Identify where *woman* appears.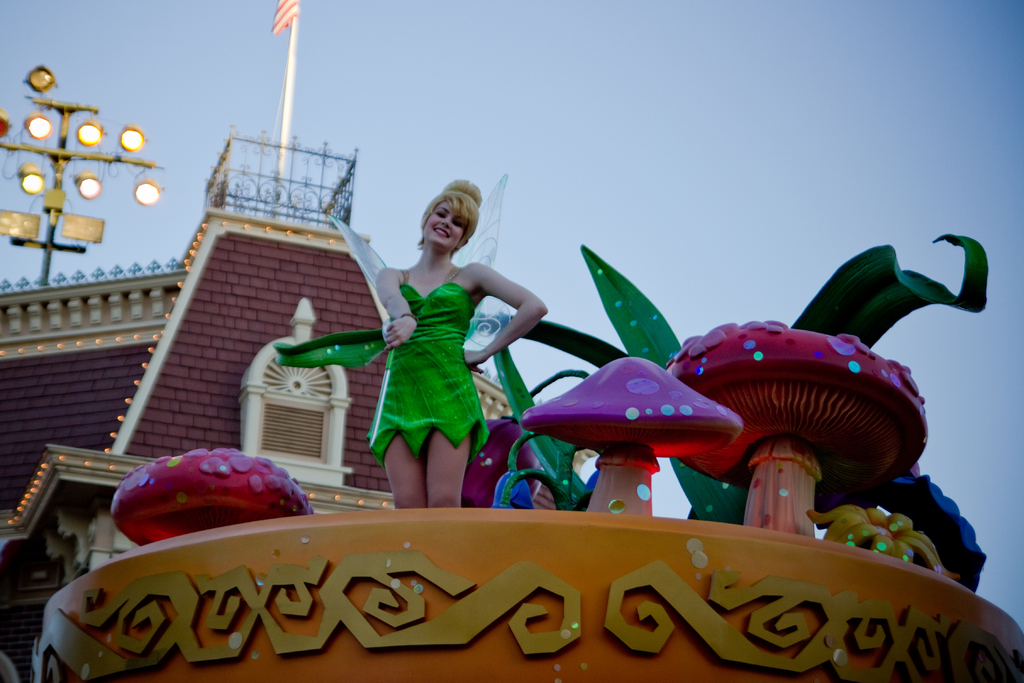
Appears at select_region(340, 182, 533, 521).
